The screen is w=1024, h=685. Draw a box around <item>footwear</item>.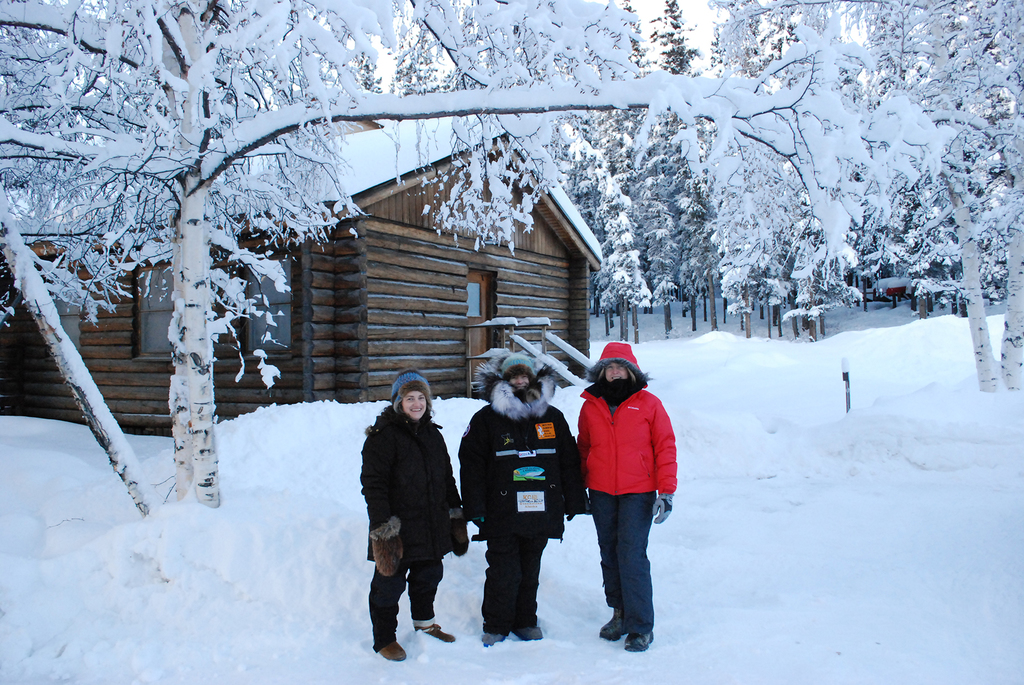
l=599, t=621, r=623, b=641.
